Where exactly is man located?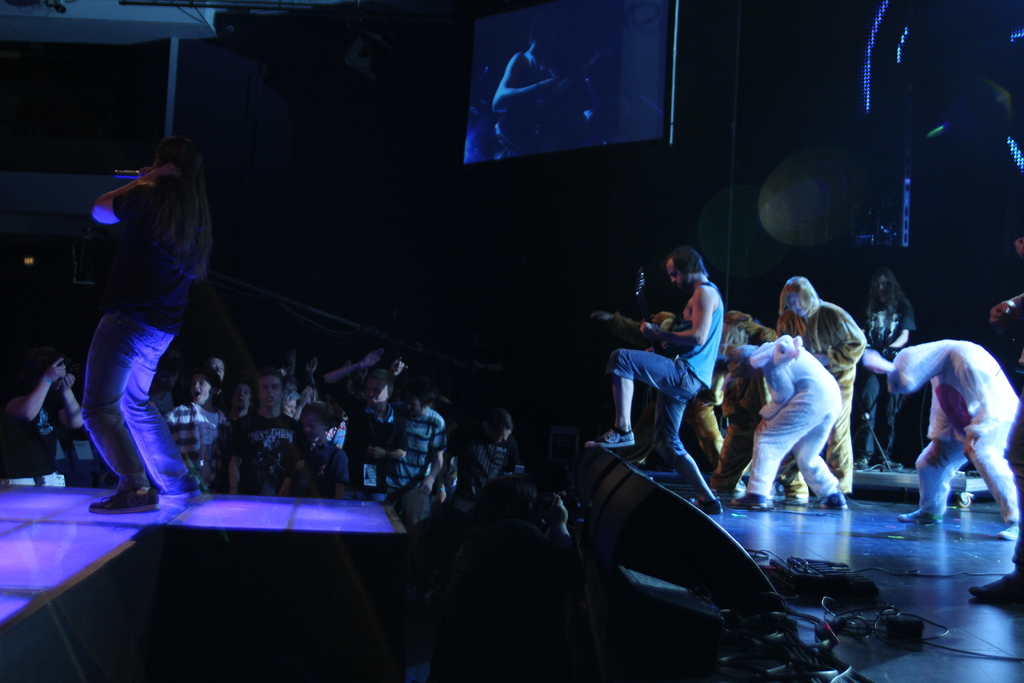
Its bounding box is BBox(85, 134, 211, 520).
